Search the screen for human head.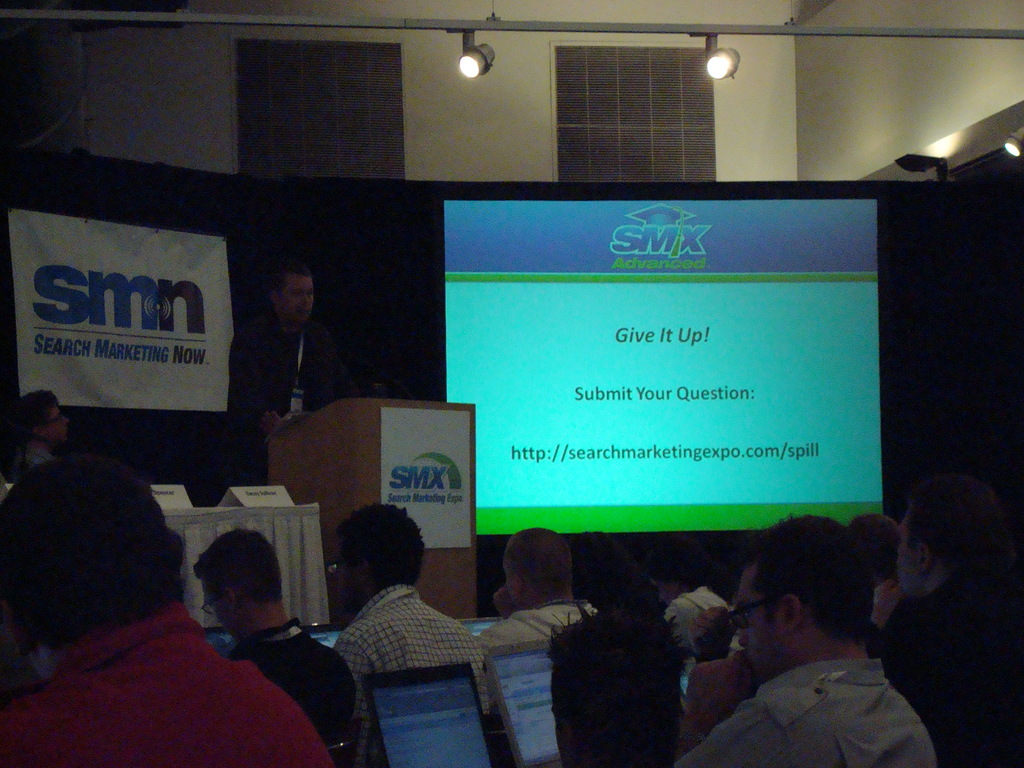
Found at <region>732, 532, 902, 684</region>.
